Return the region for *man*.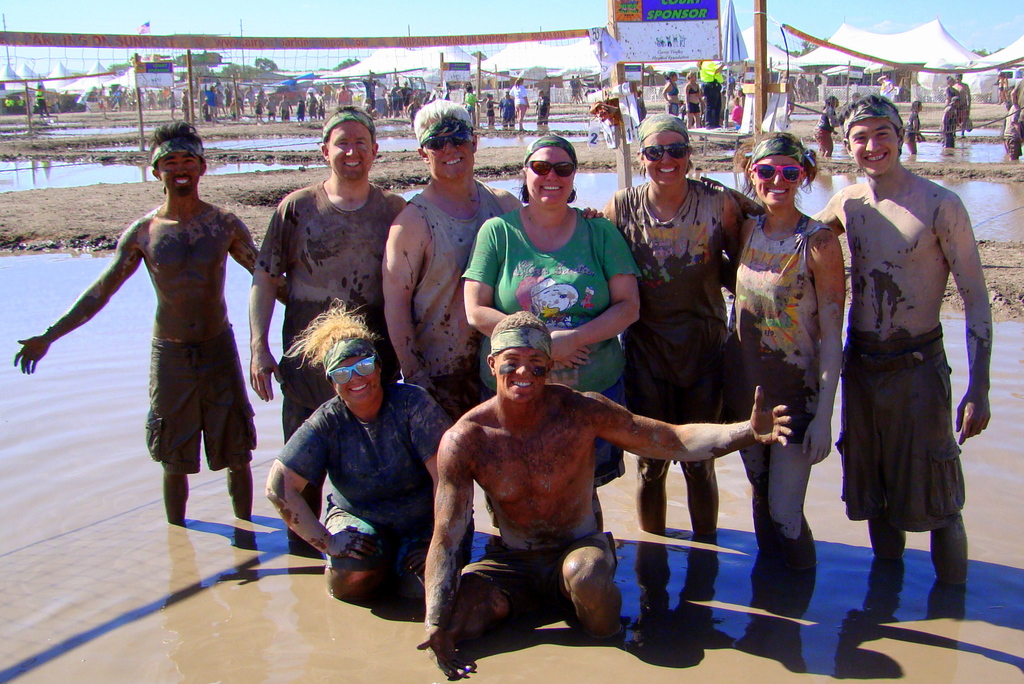
(left=570, top=75, right=584, bottom=96).
